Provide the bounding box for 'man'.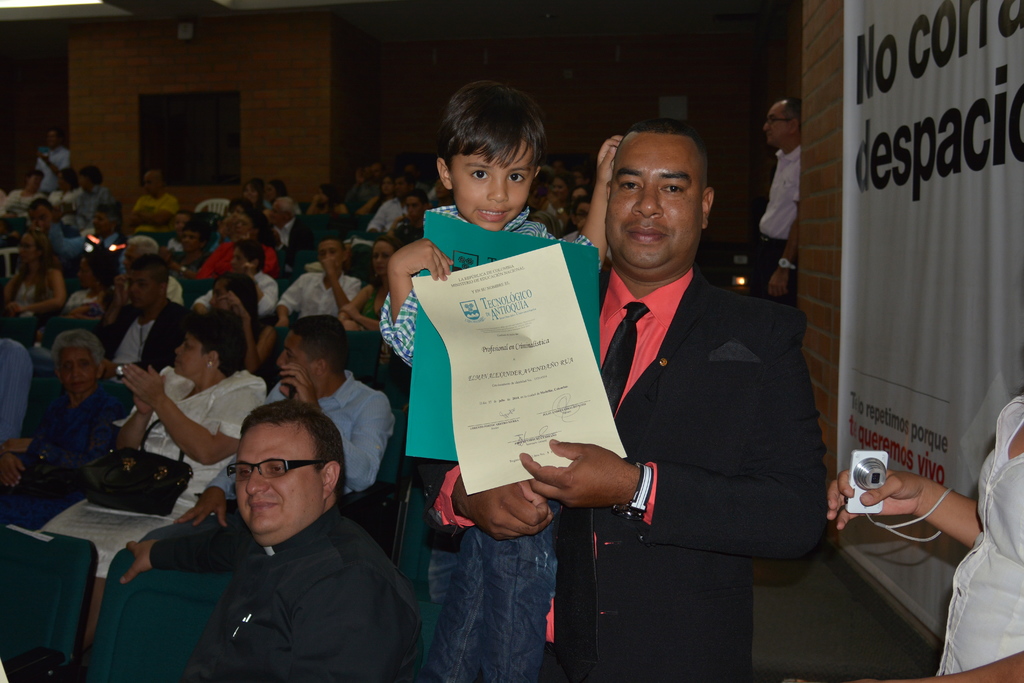
select_region(376, 118, 829, 682).
